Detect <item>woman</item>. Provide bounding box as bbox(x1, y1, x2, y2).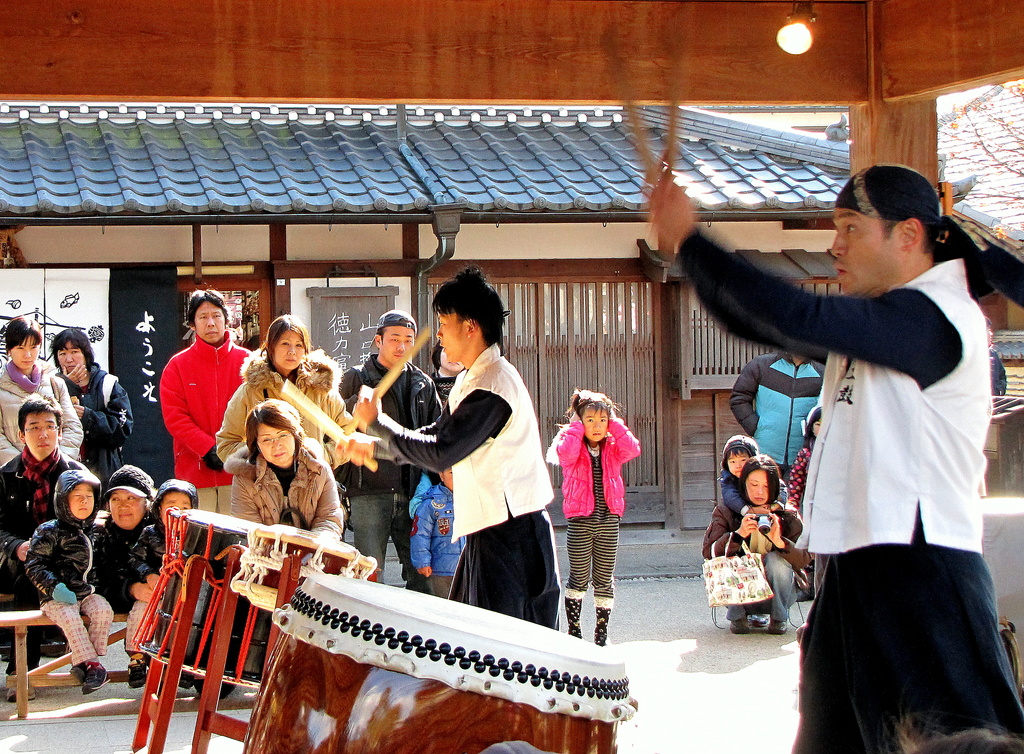
bbox(229, 397, 345, 539).
